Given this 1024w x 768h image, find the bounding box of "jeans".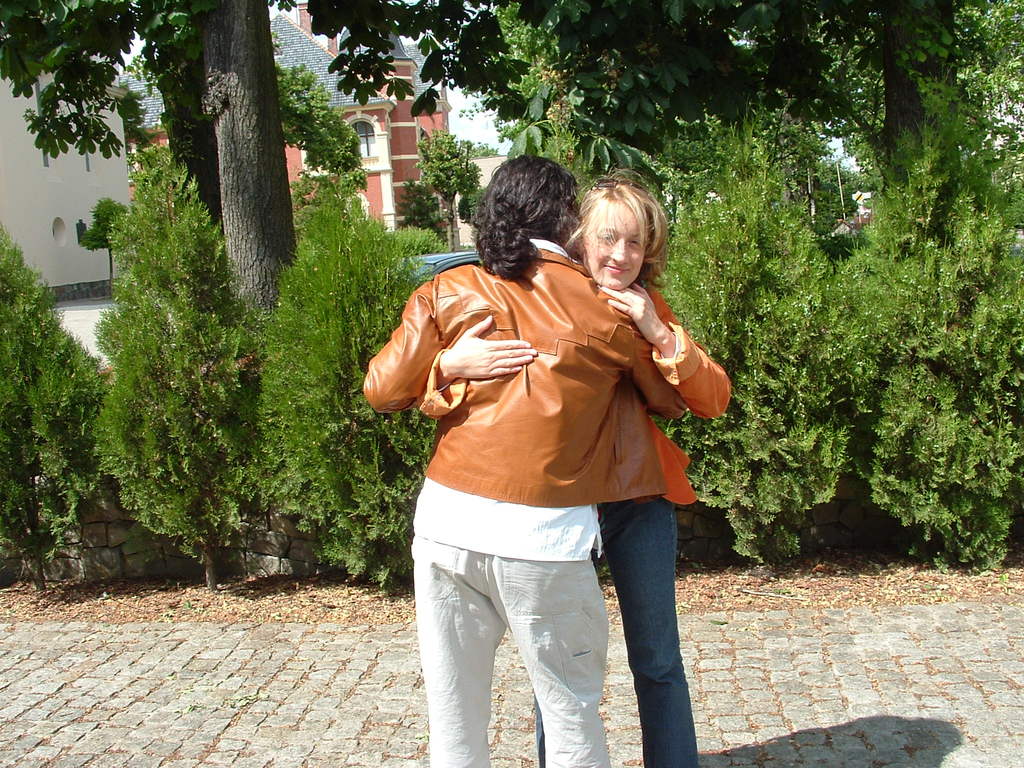
BBox(589, 501, 702, 767).
